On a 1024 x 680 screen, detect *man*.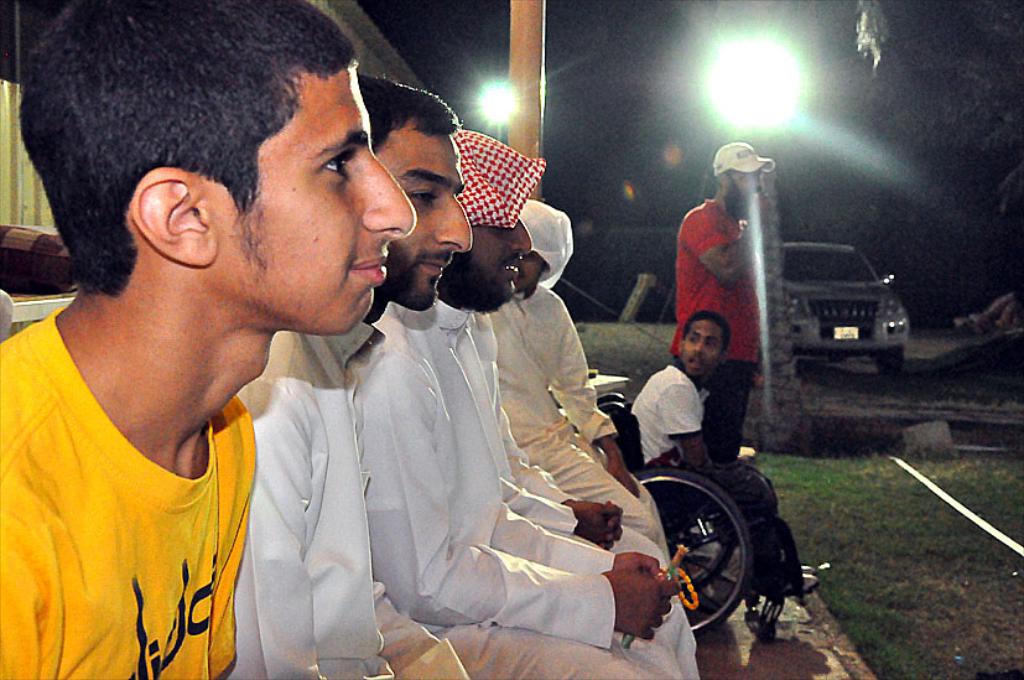
region(0, 67, 321, 679).
